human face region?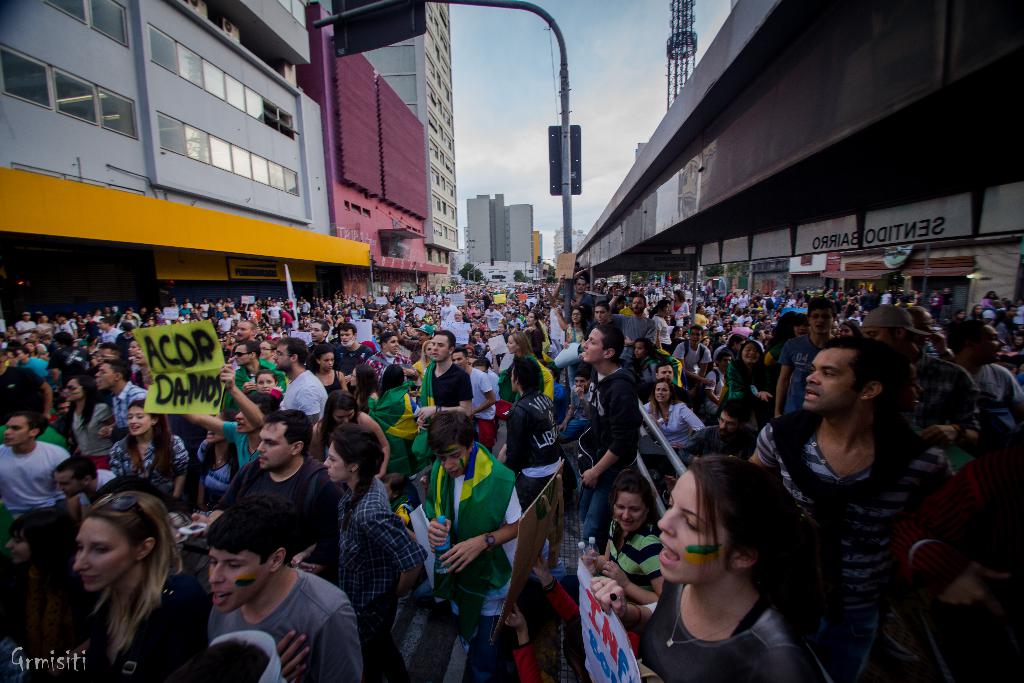
bbox=[386, 337, 398, 355]
